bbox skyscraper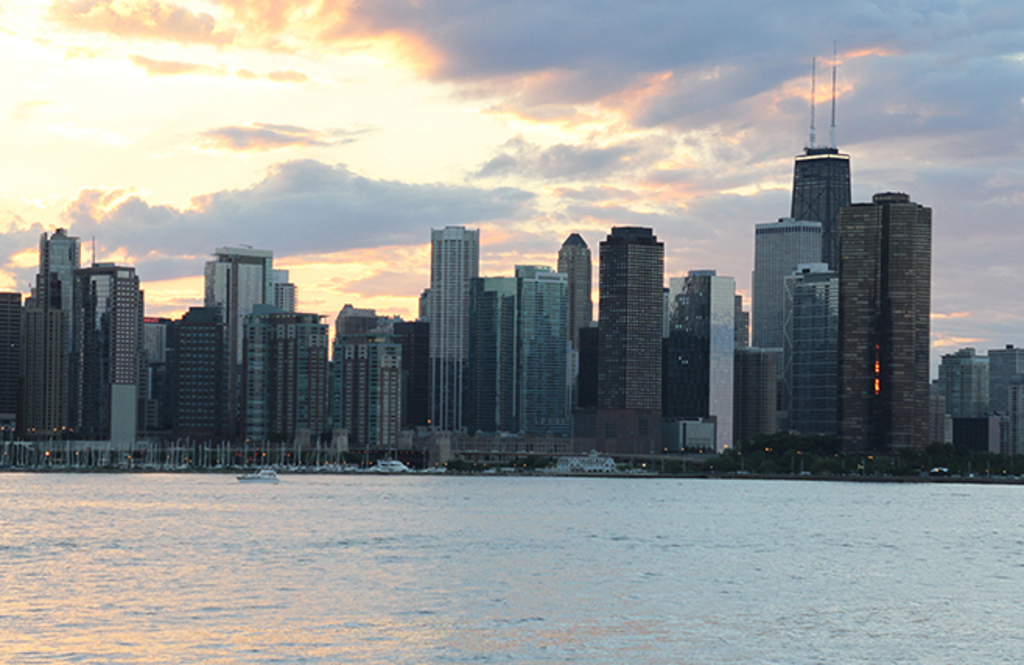
x1=792, y1=42, x2=851, y2=271
